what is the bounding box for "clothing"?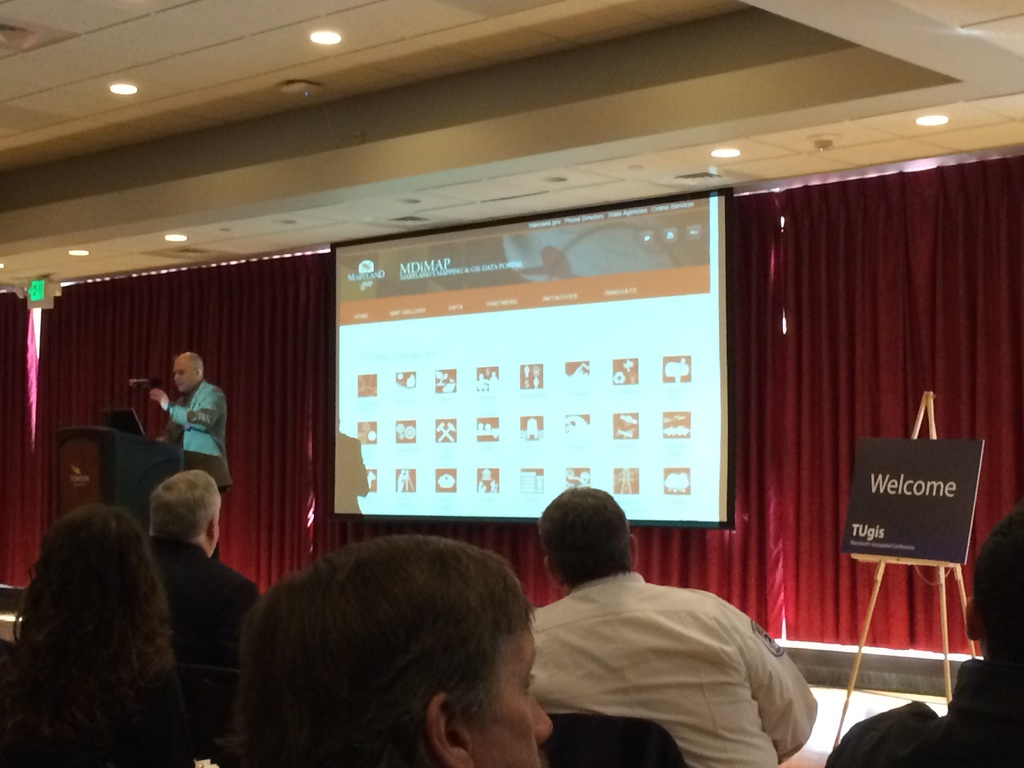
left=825, top=653, right=1023, bottom=767.
